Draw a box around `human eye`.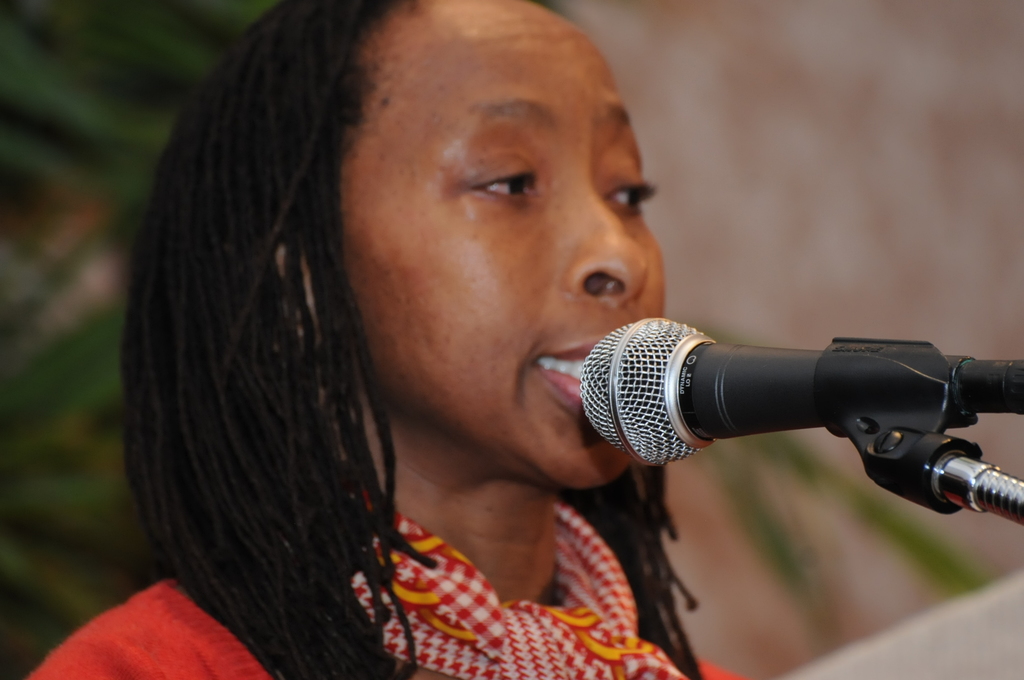
[x1=602, y1=168, x2=655, y2=219].
